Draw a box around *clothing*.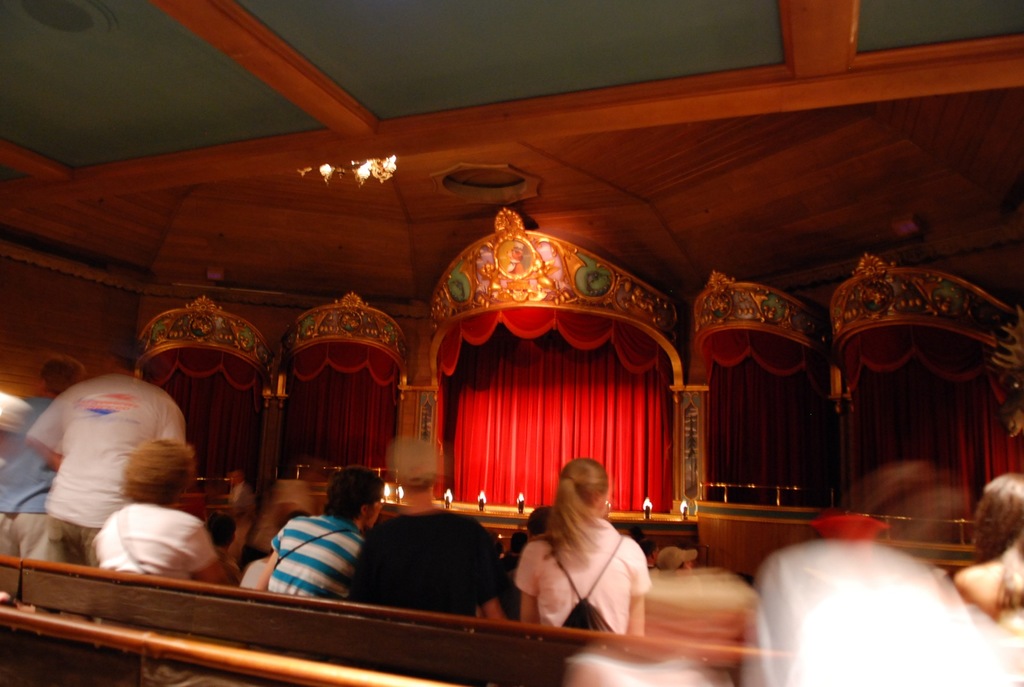
269, 514, 367, 599.
